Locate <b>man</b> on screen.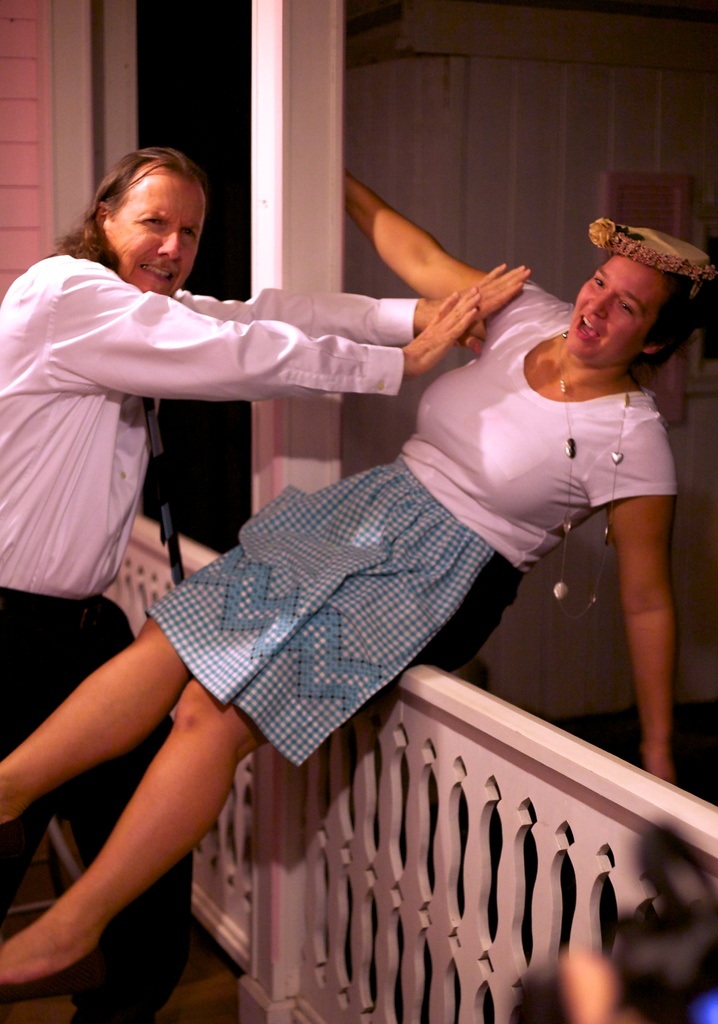
On screen at l=0, t=144, r=533, b=1023.
